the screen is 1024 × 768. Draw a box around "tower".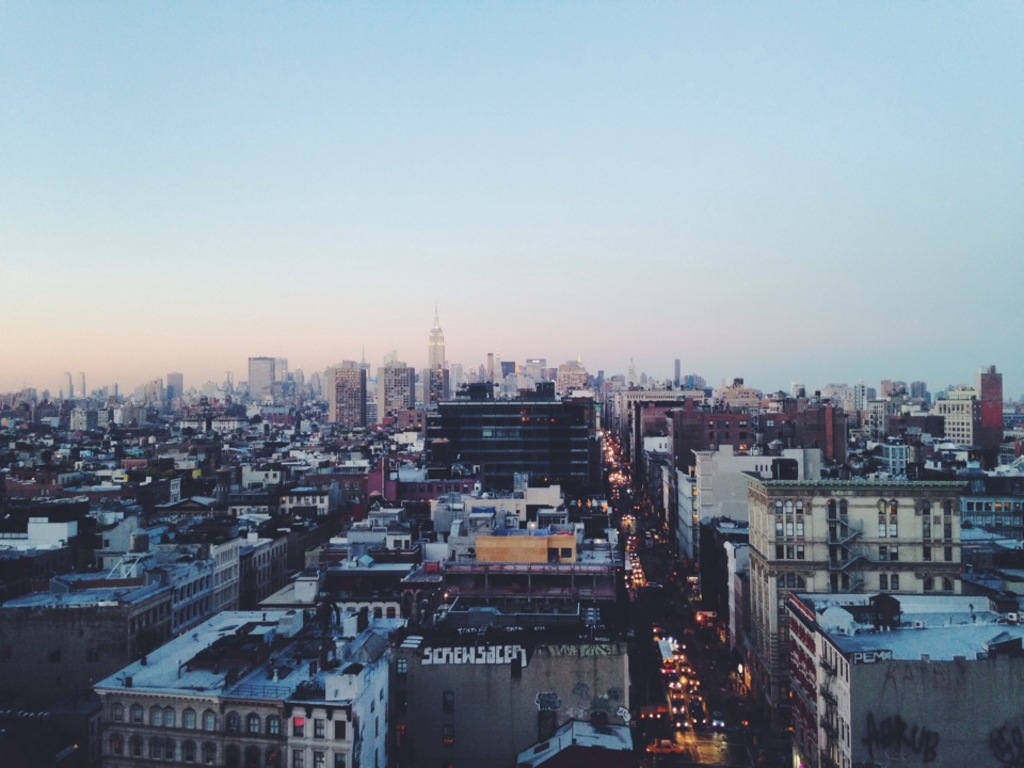
locate(980, 365, 1003, 429).
